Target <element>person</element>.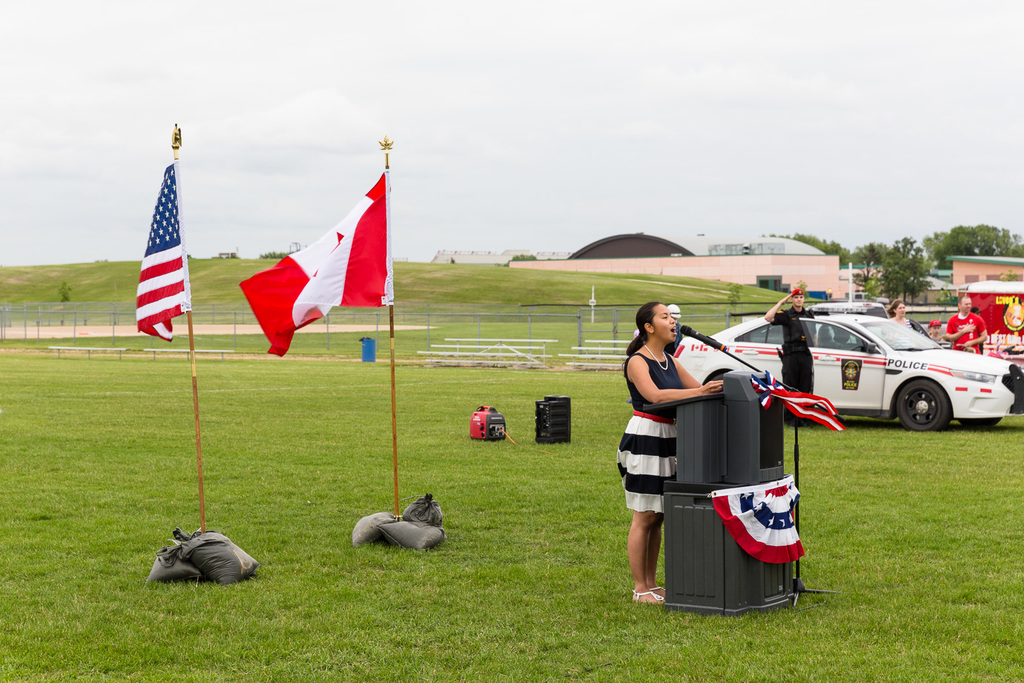
Target region: [left=633, top=297, right=728, bottom=548].
